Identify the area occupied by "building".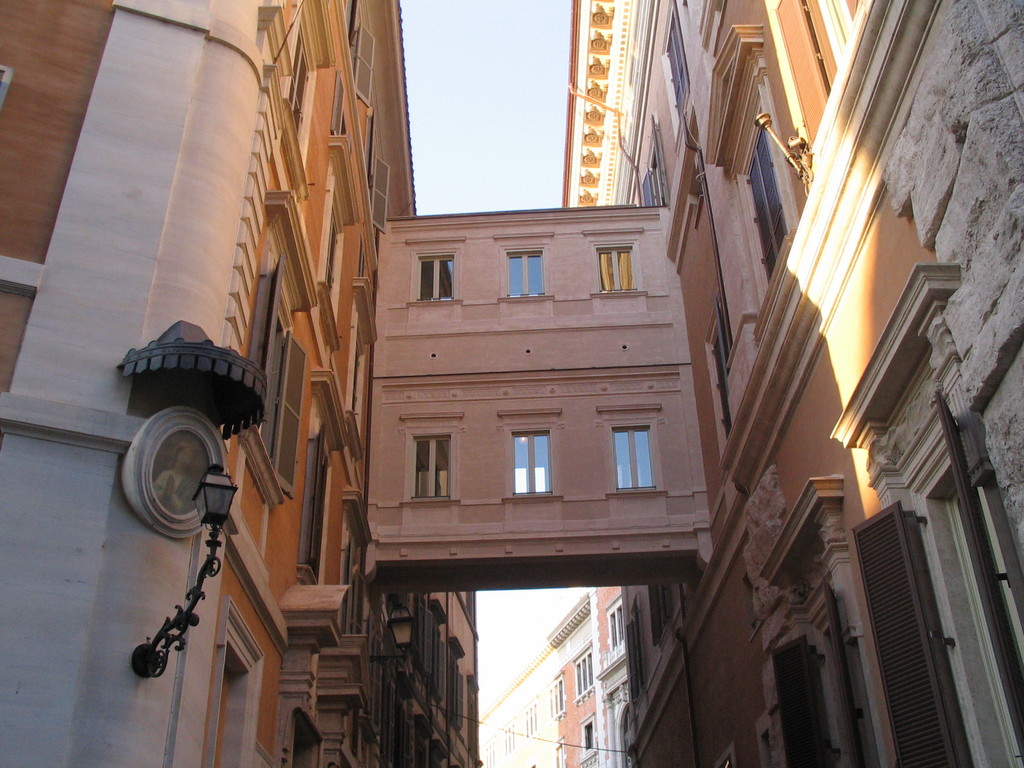
Area: bbox(0, 0, 1023, 767).
